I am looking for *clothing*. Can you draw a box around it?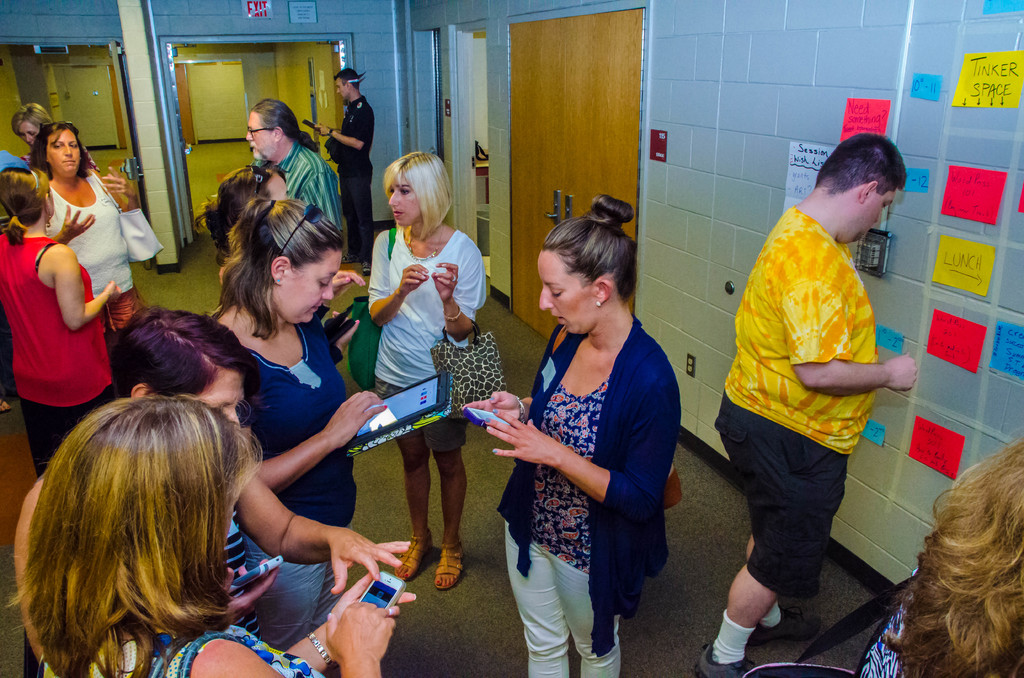
Sure, the bounding box is 218,501,268,646.
